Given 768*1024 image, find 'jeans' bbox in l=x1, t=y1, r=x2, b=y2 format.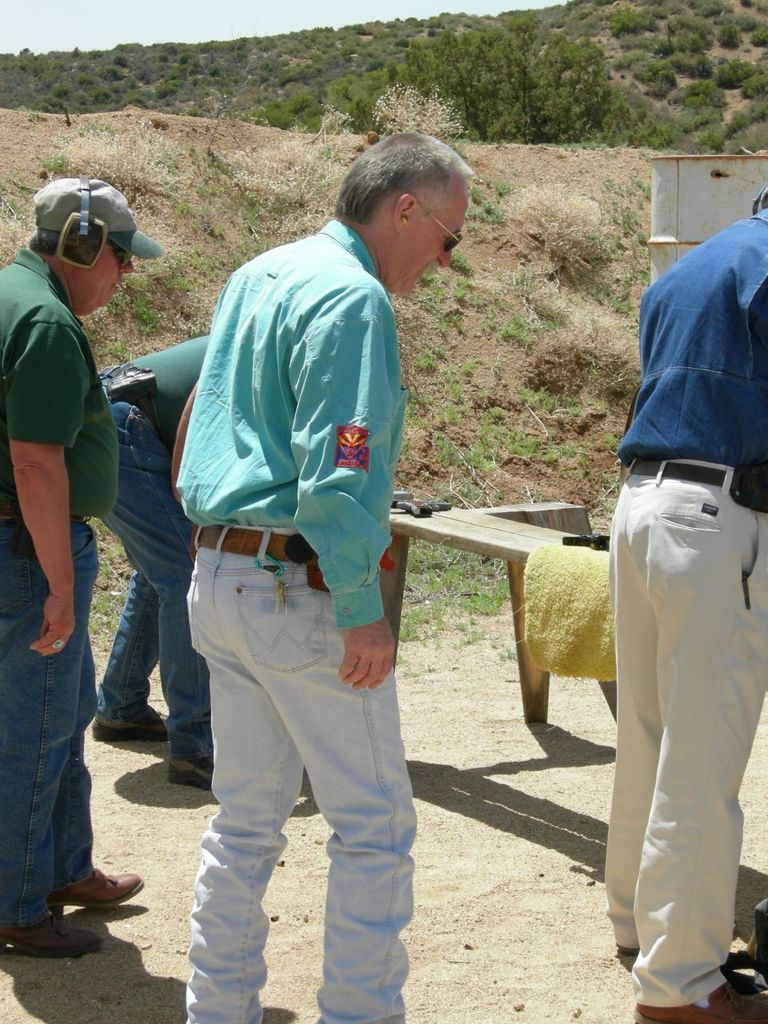
l=0, t=501, r=98, b=926.
